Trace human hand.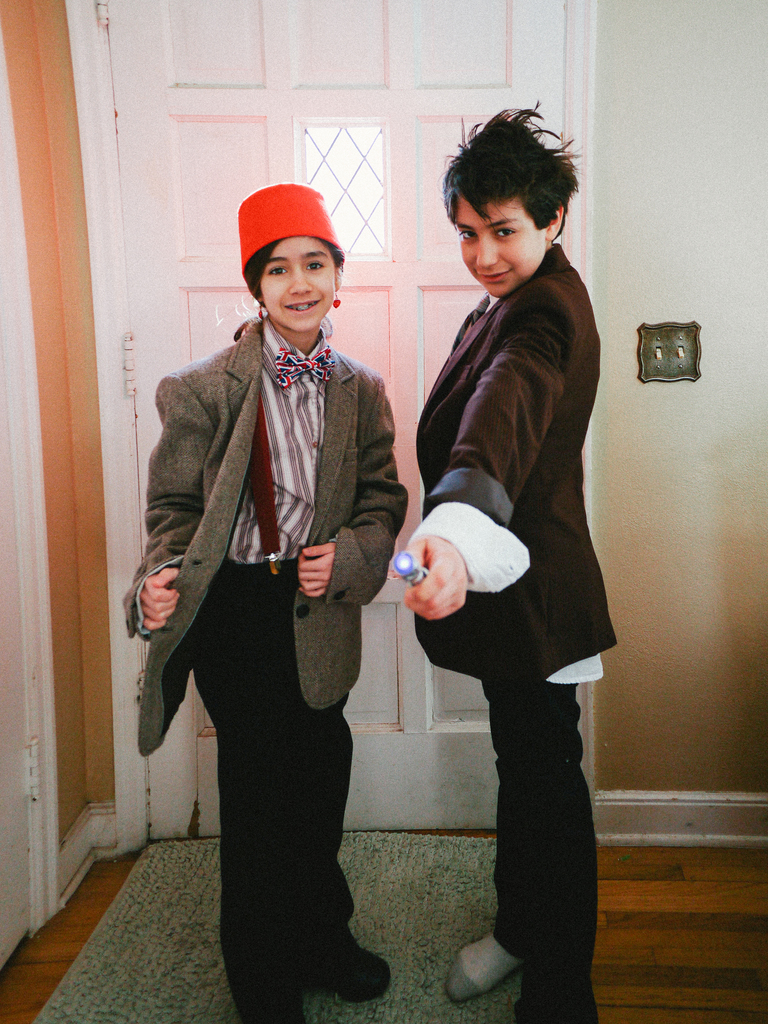
Traced to {"x1": 139, "y1": 564, "x2": 183, "y2": 629}.
